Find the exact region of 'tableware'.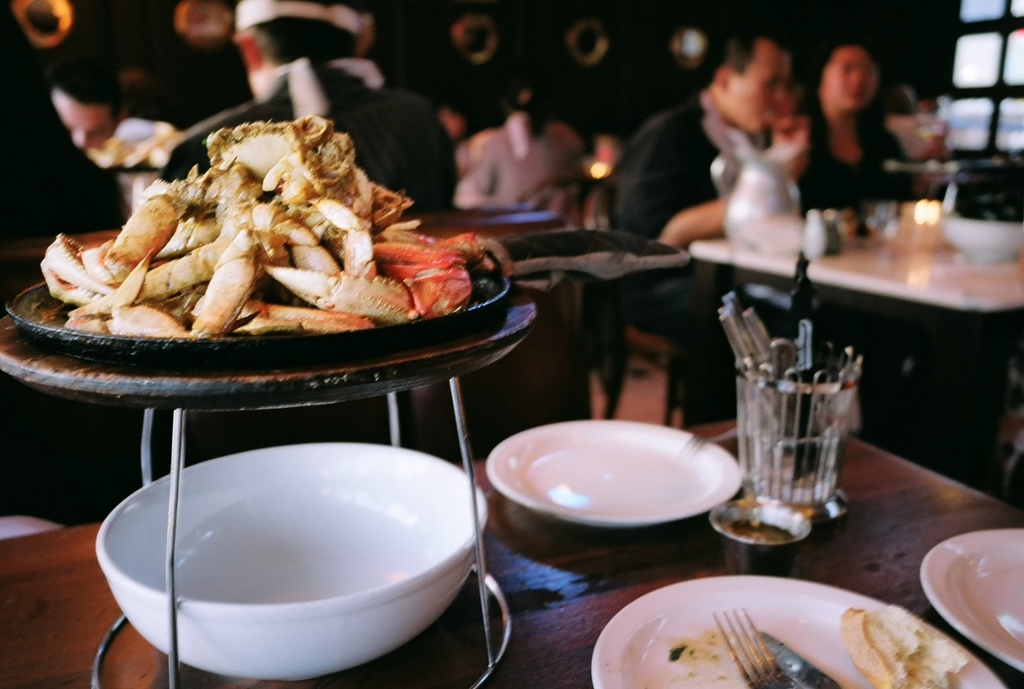
Exact region: crop(588, 573, 1015, 688).
